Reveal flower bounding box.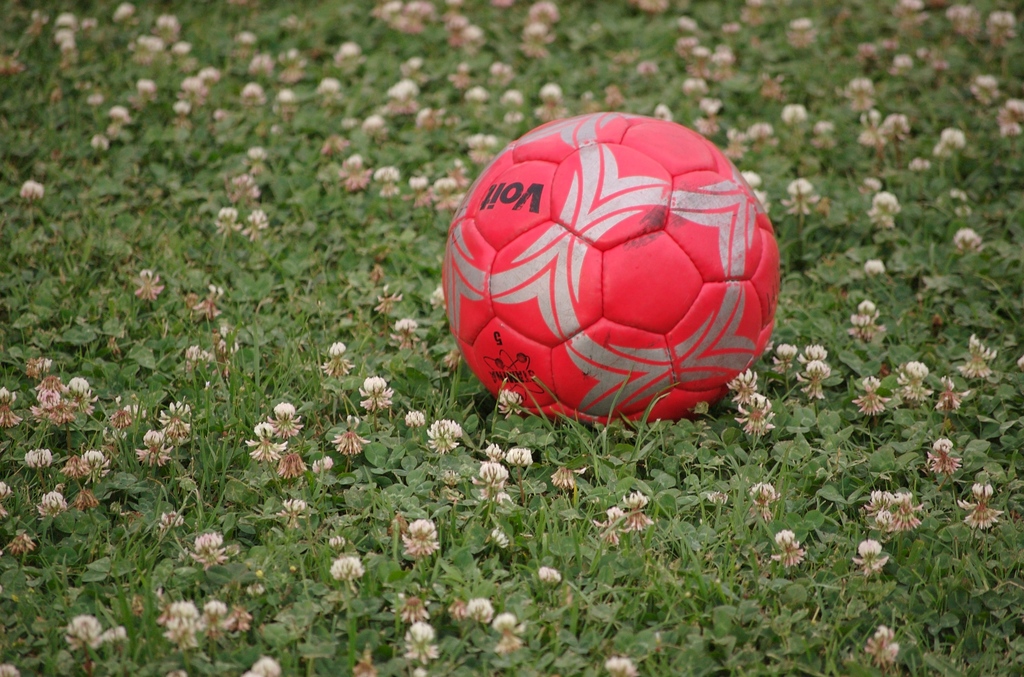
Revealed: bbox=[14, 179, 44, 206].
